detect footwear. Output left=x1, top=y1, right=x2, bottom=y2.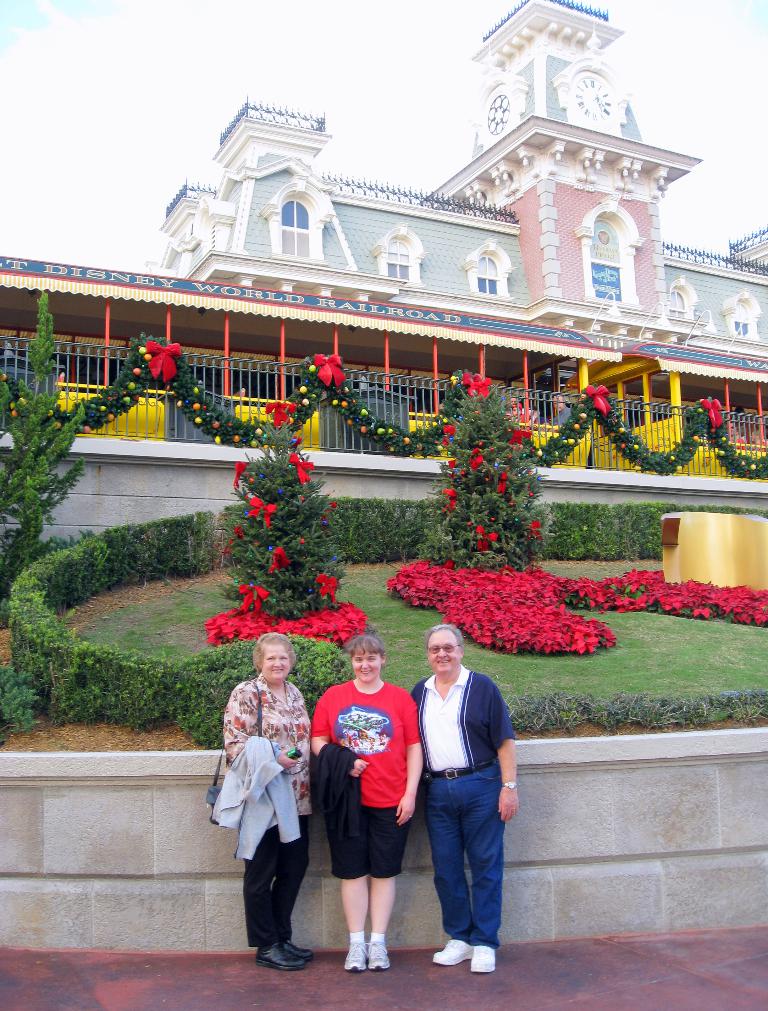
left=468, top=945, right=497, bottom=974.
